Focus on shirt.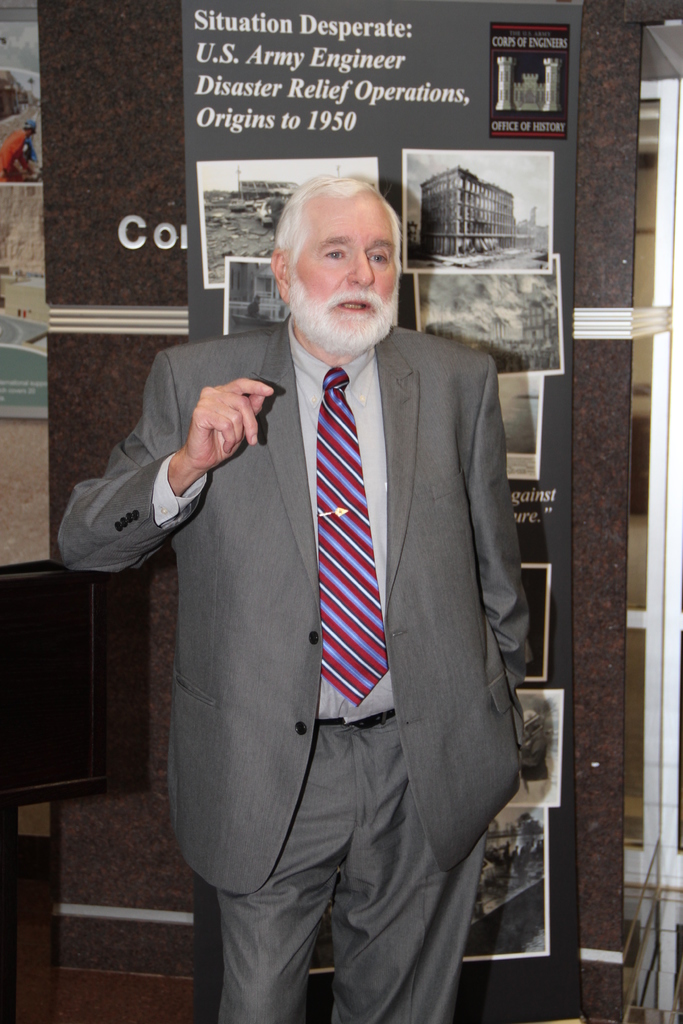
Focused at bbox(289, 314, 397, 725).
